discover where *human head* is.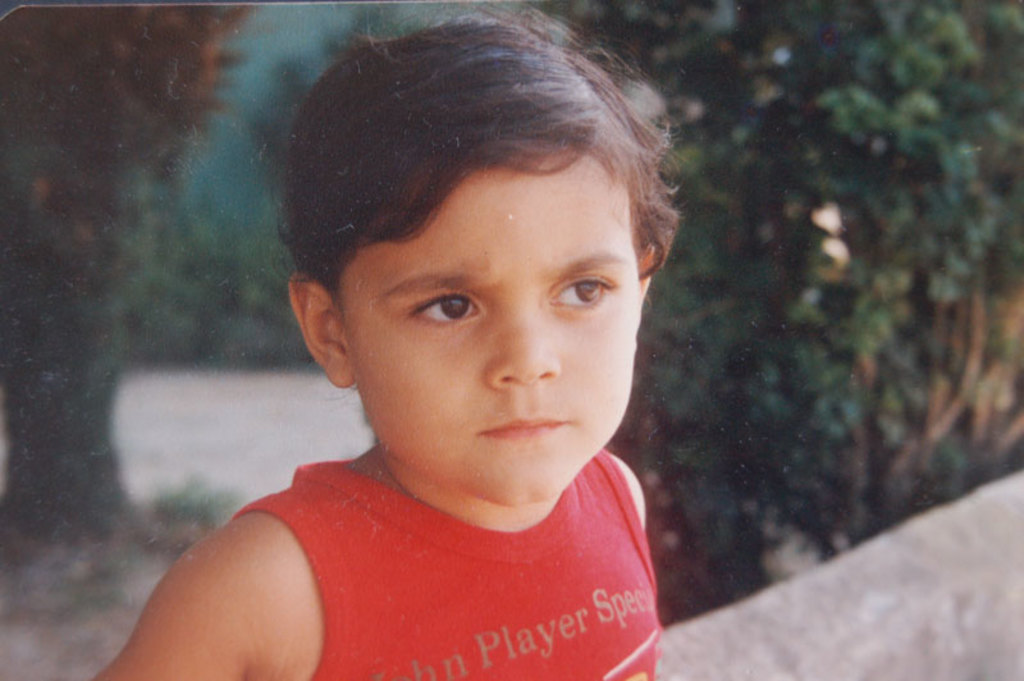
Discovered at pyautogui.locateOnScreen(280, 28, 663, 474).
